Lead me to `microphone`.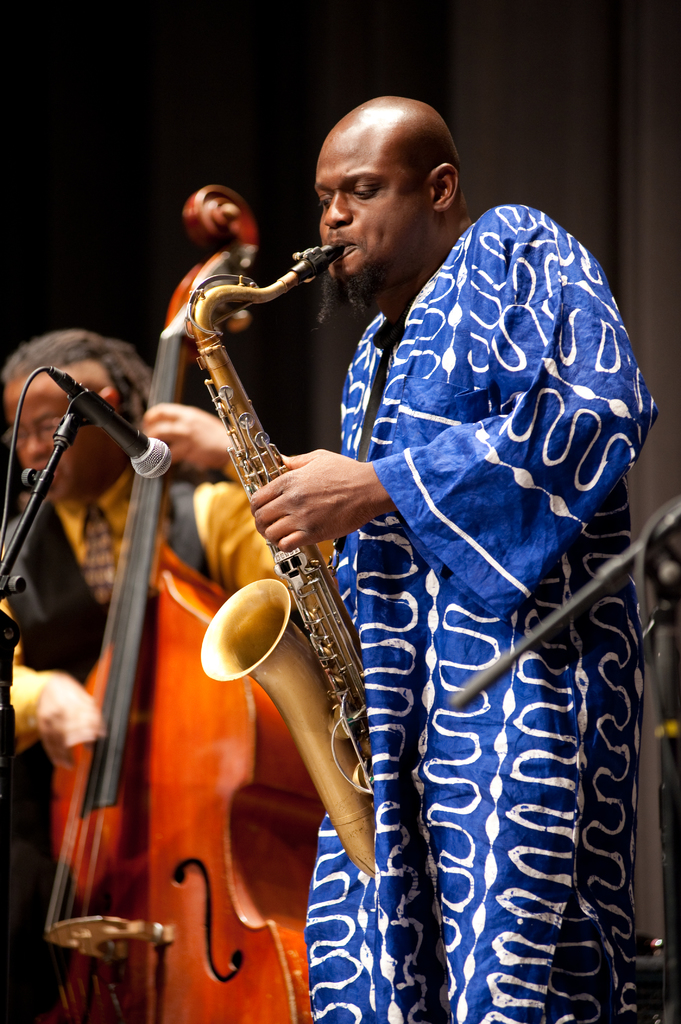
Lead to [64, 370, 172, 481].
